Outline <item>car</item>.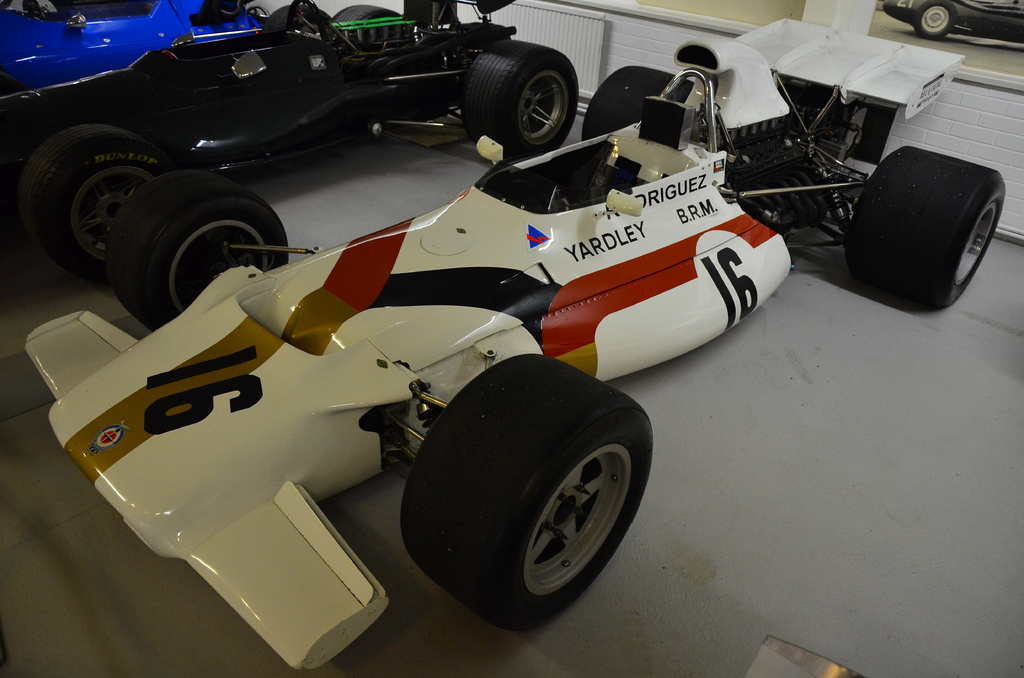
Outline: left=0, top=0, right=582, bottom=329.
